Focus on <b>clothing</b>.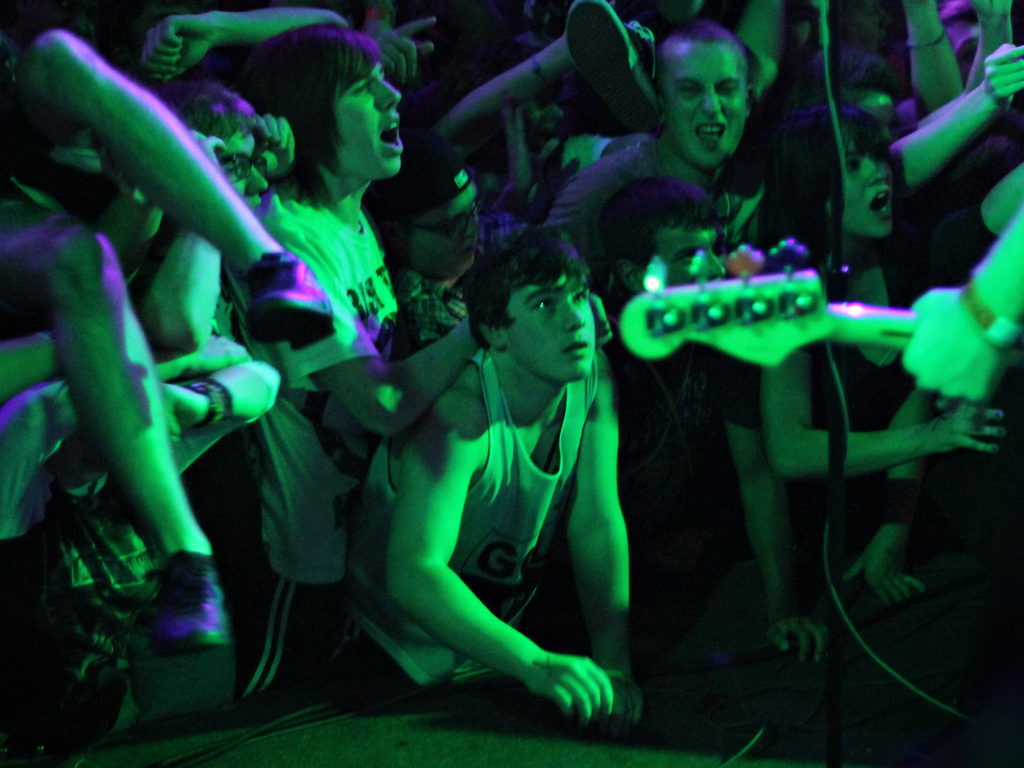
Focused at pyautogui.locateOnScreen(548, 138, 761, 303).
